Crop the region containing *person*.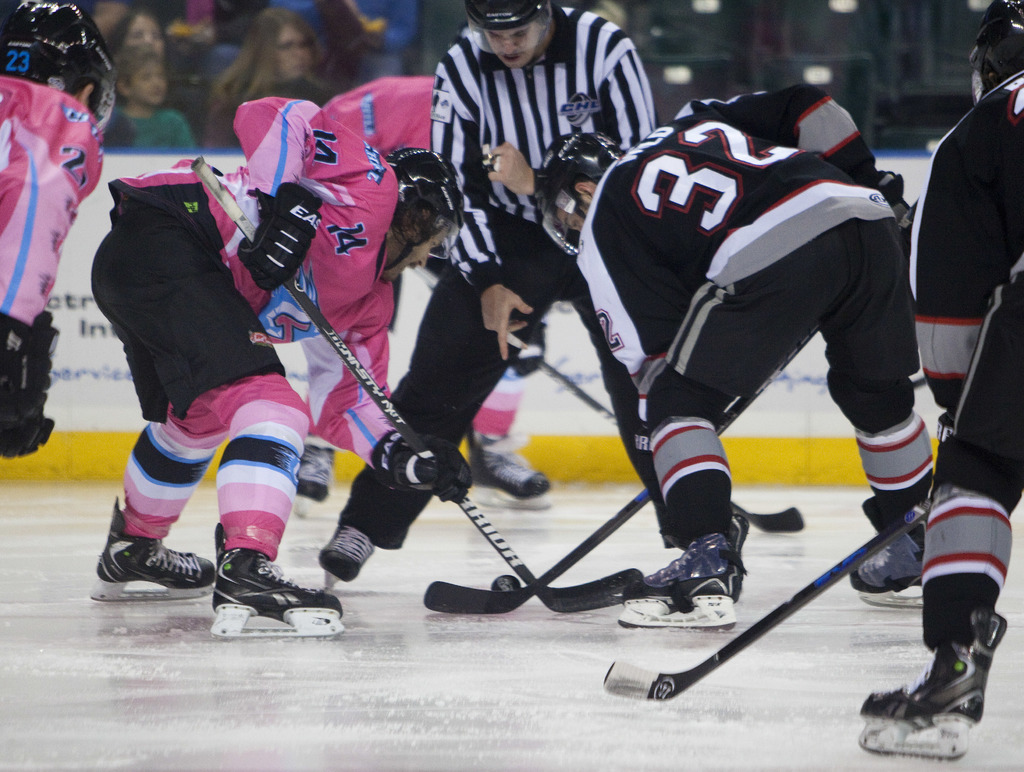
Crop region: bbox=(0, 0, 120, 457).
